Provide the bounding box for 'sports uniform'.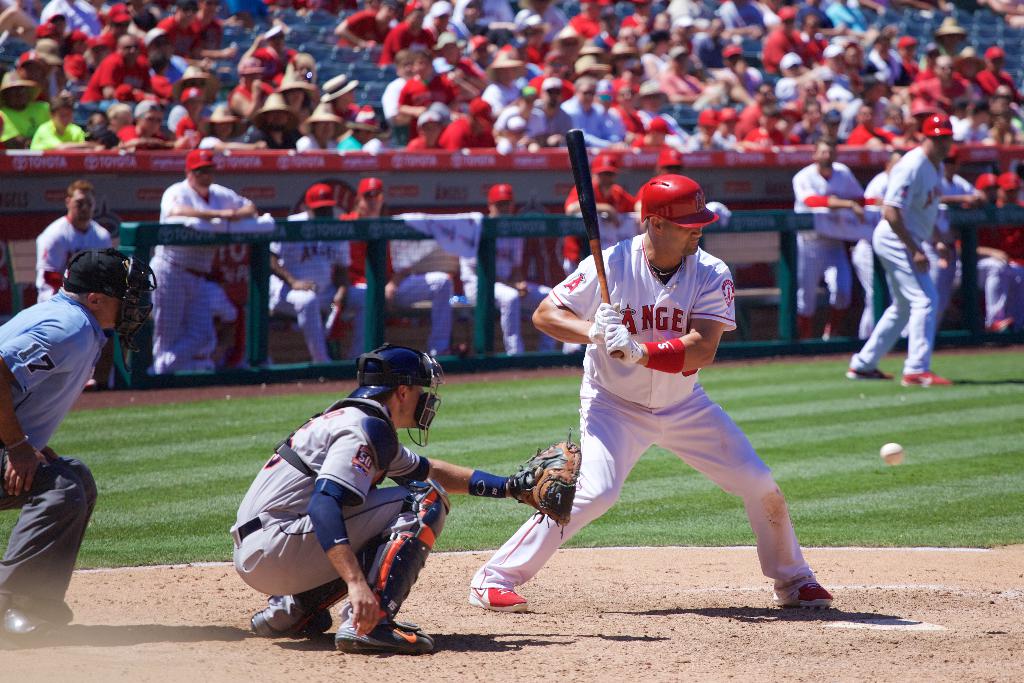
(148, 146, 258, 383).
